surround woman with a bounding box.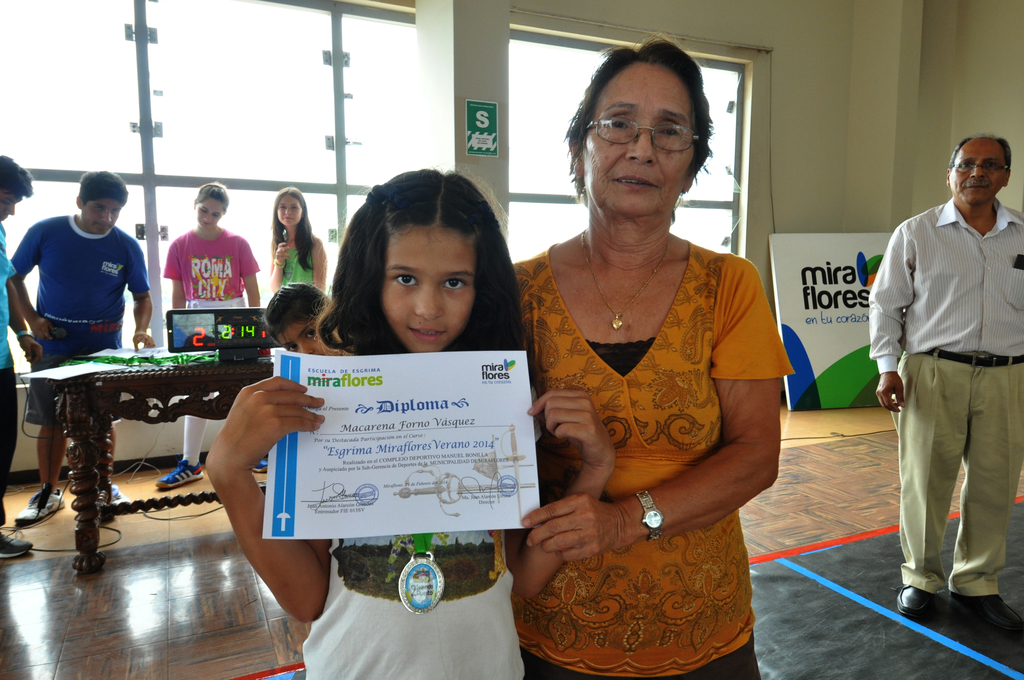
(512, 35, 795, 679).
